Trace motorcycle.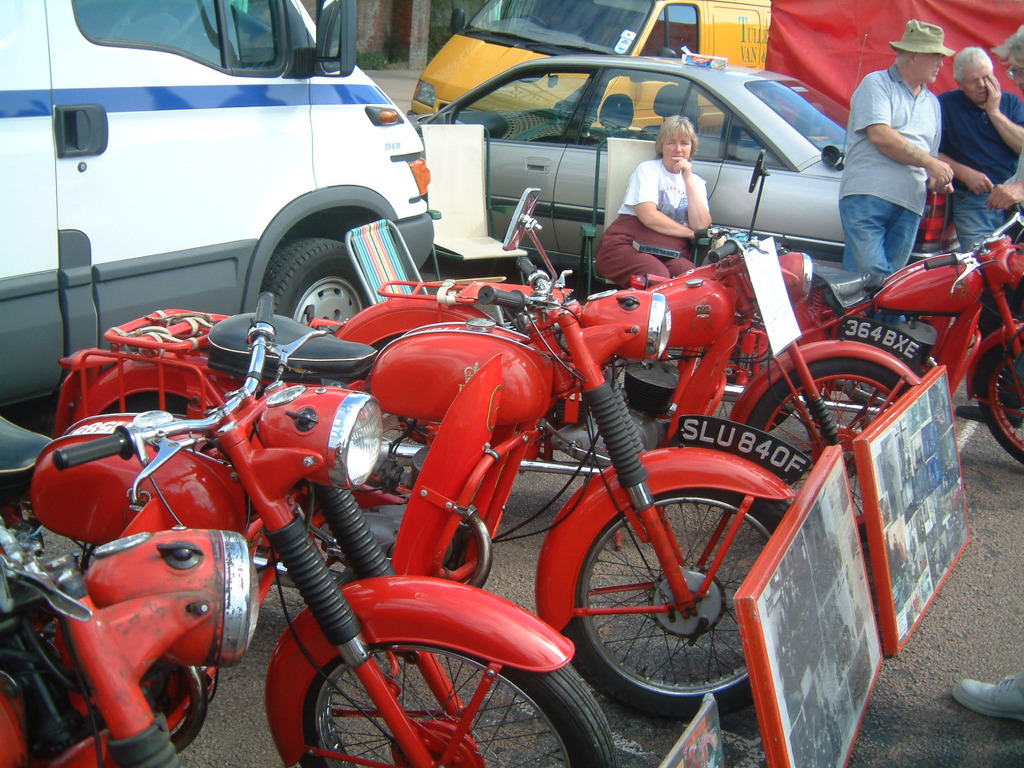
Traced to bbox=[0, 292, 615, 764].
